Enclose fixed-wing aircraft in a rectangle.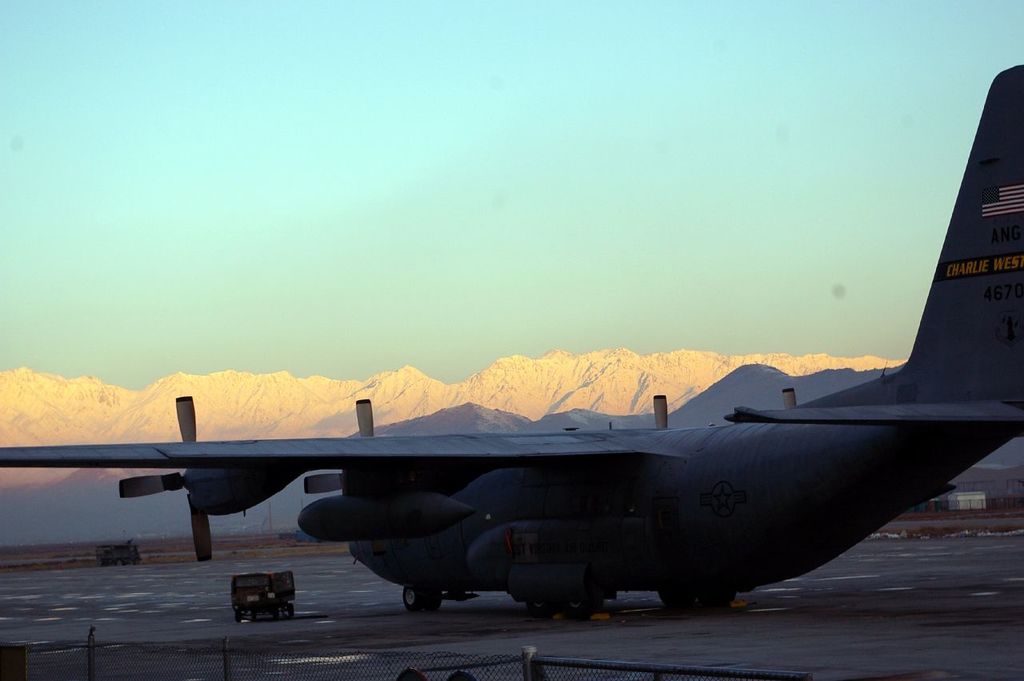
bbox=(0, 57, 1022, 625).
